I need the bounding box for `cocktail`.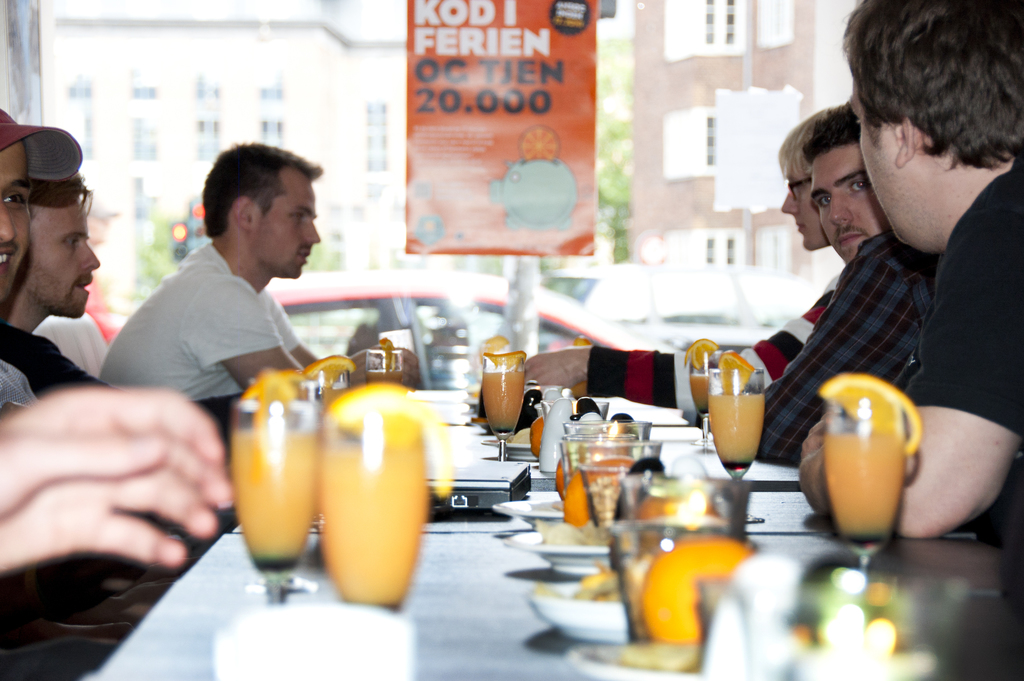
Here it is: locate(225, 368, 330, 611).
